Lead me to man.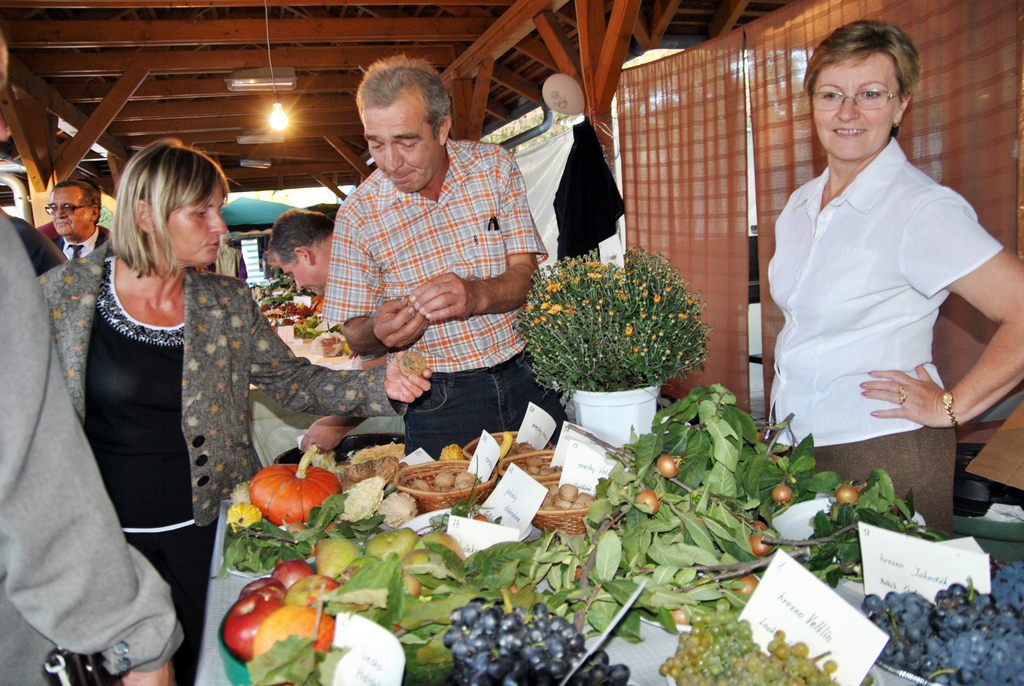
Lead to (left=265, top=203, right=339, bottom=298).
